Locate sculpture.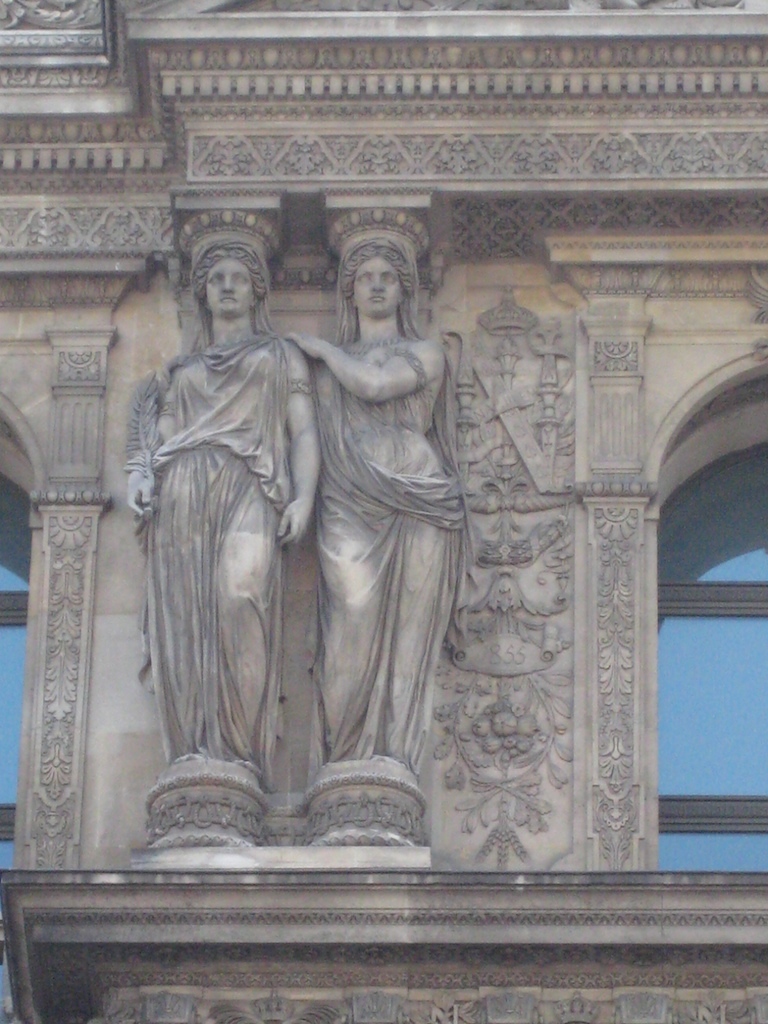
Bounding box: {"left": 114, "top": 215, "right": 329, "bottom": 857}.
